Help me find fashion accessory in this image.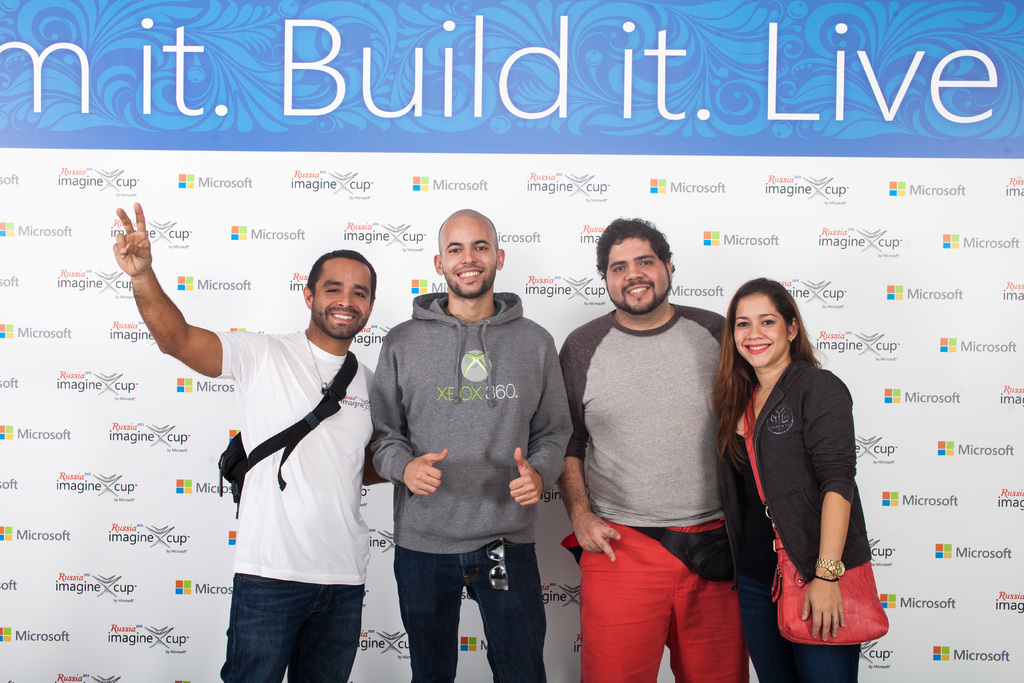
Found it: locate(757, 383, 772, 389).
